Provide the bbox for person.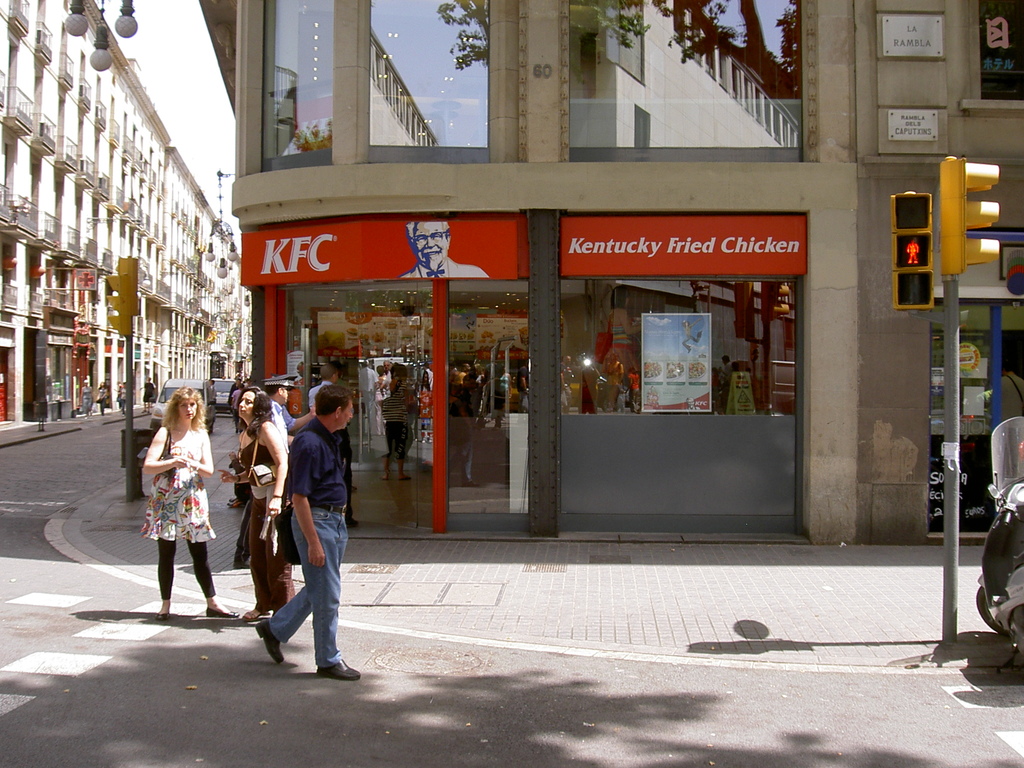
Rect(307, 365, 361, 527).
